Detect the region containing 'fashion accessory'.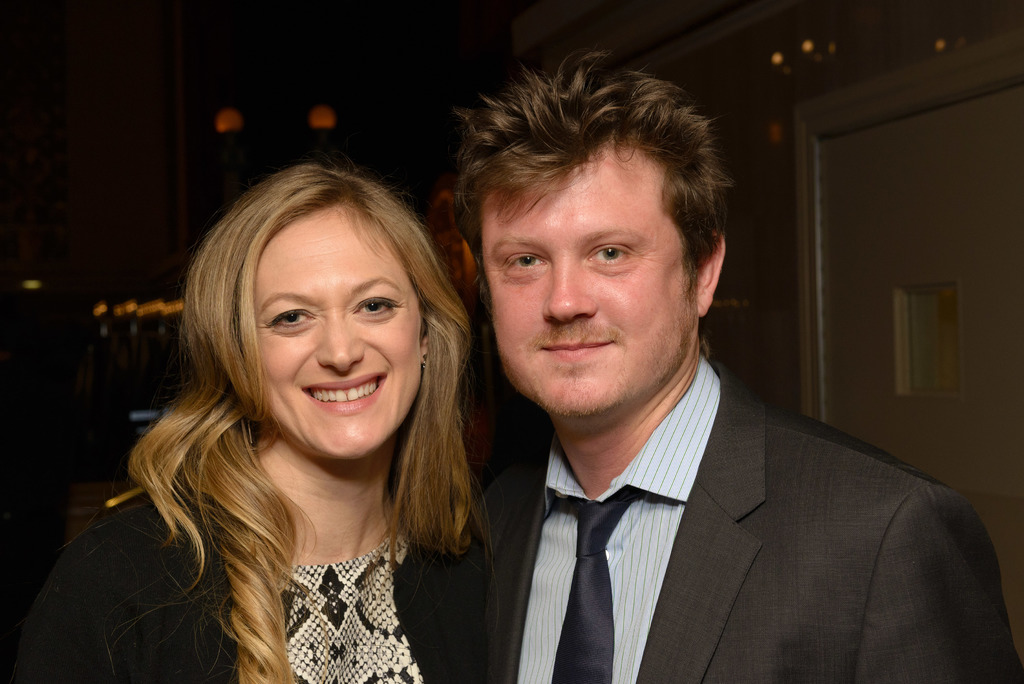
bbox(243, 419, 263, 443).
